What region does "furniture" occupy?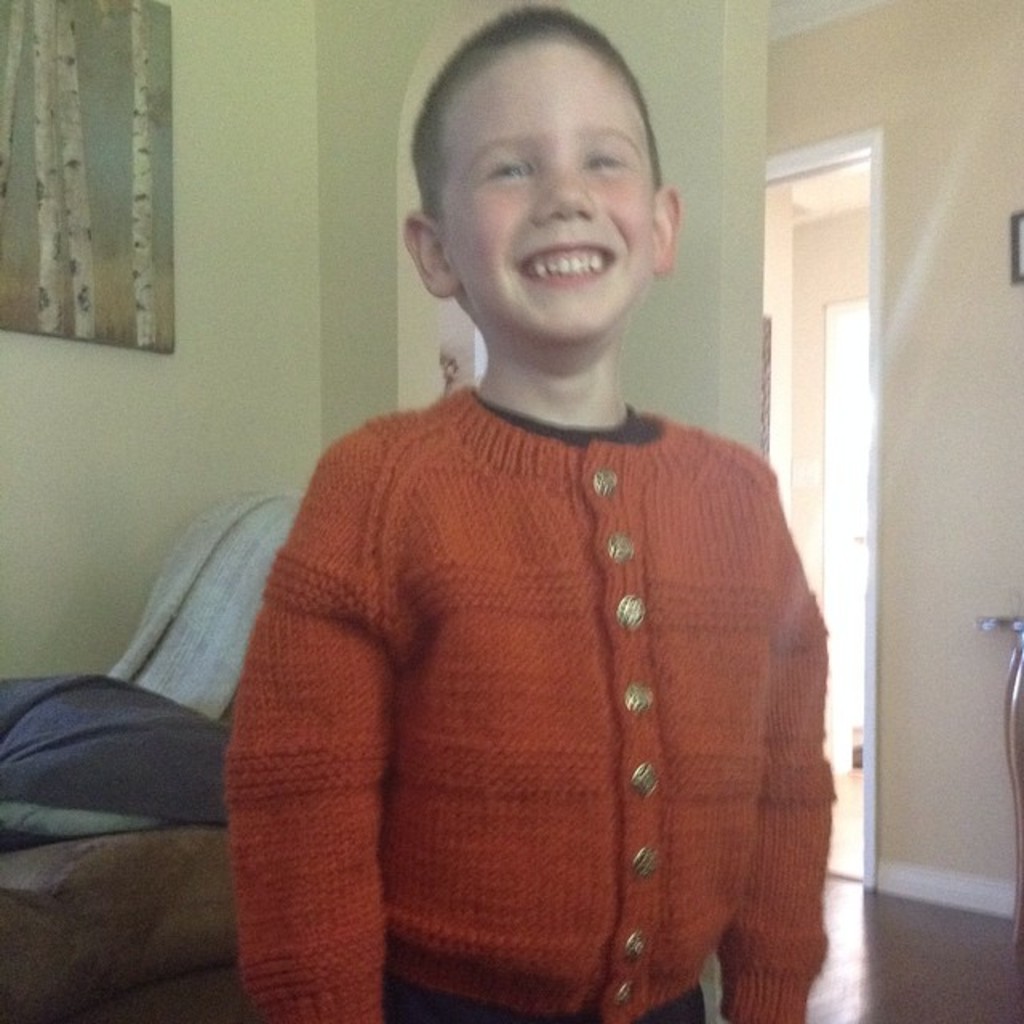
bbox=[978, 613, 1022, 955].
